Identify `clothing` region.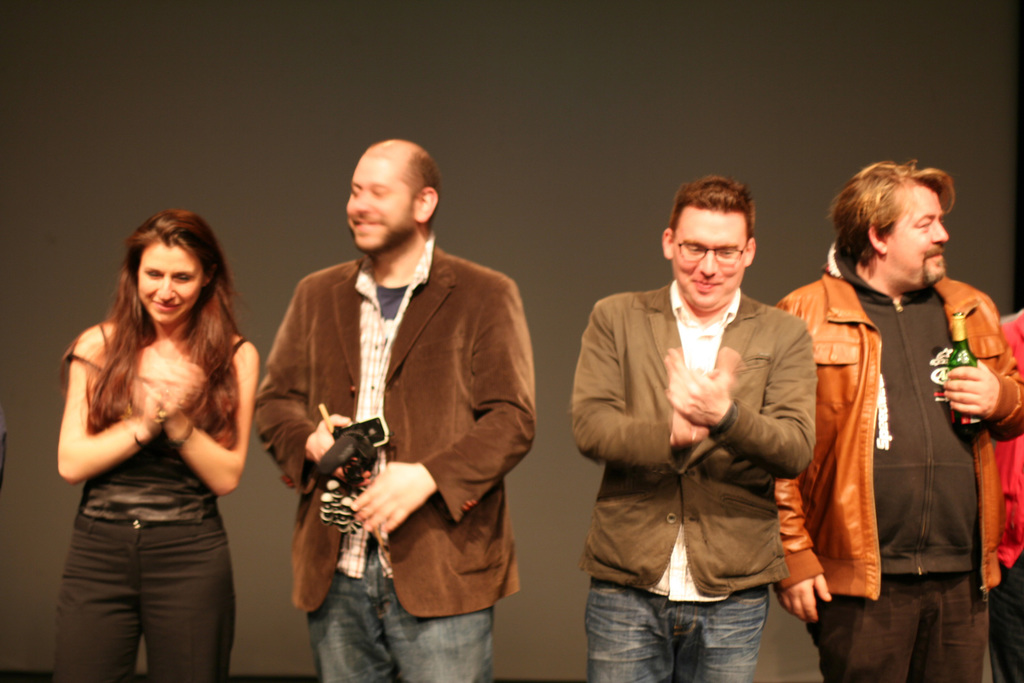
Region: x1=246, y1=252, x2=544, y2=682.
